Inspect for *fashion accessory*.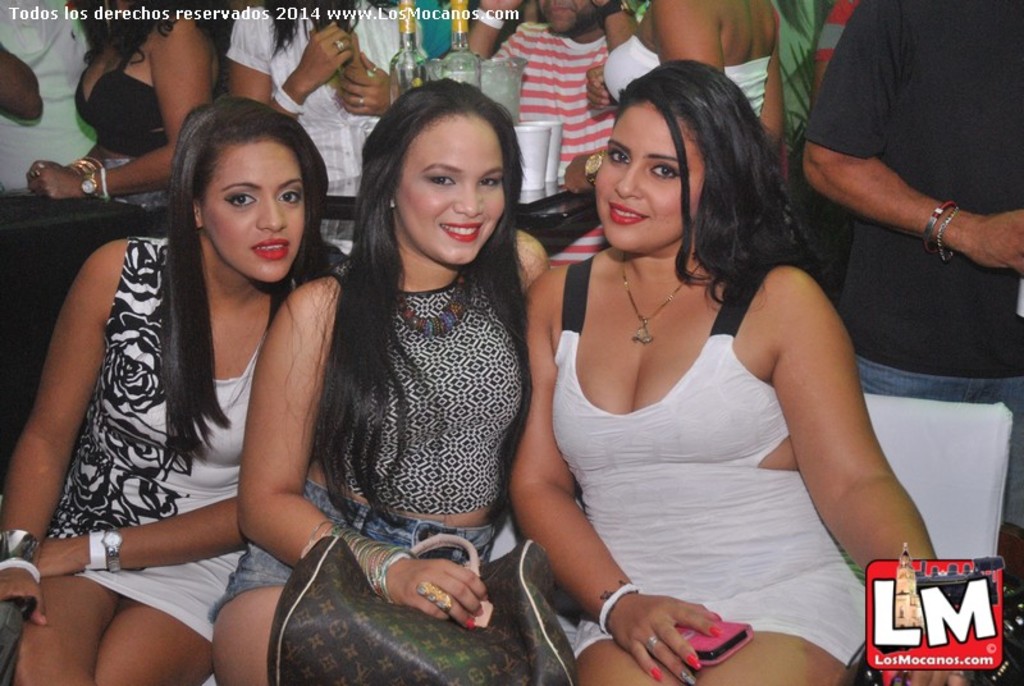
Inspection: (left=264, top=526, right=581, bottom=685).
